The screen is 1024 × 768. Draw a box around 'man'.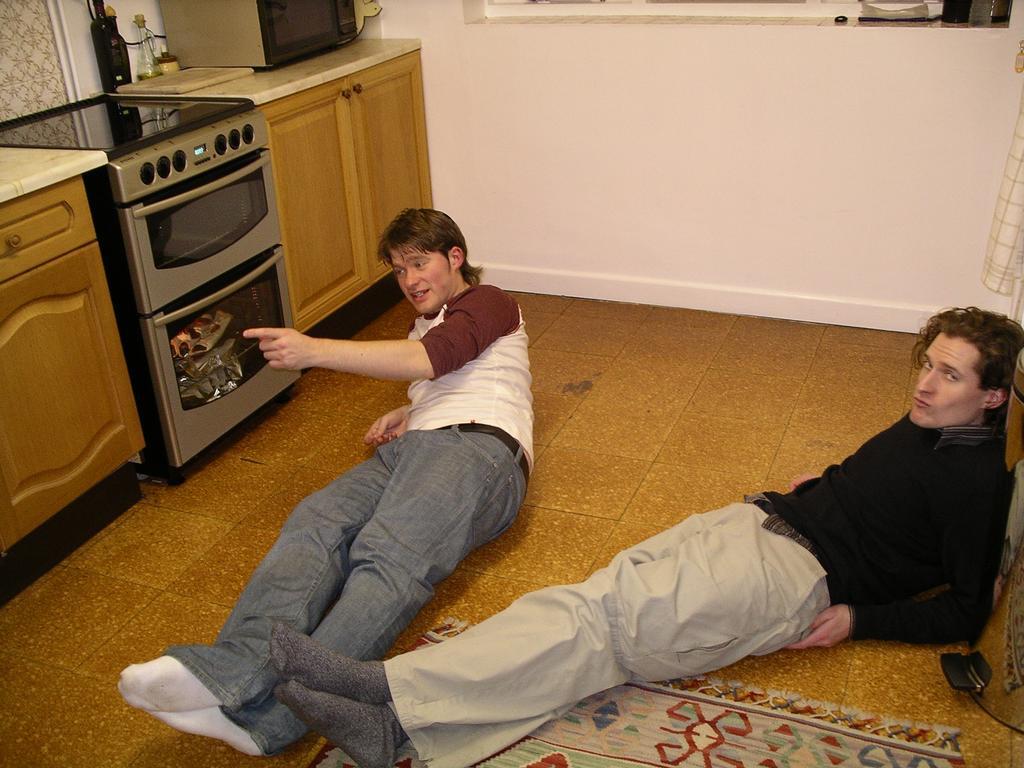
bbox(162, 219, 555, 743).
